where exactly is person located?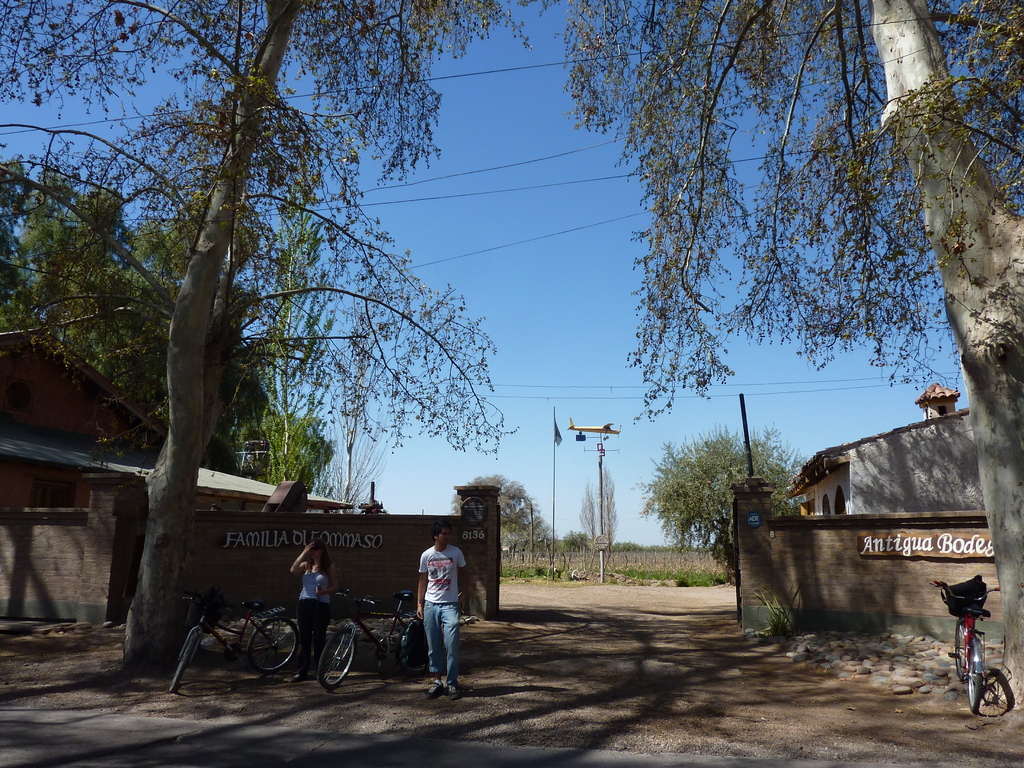
Its bounding box is detection(413, 520, 468, 701).
